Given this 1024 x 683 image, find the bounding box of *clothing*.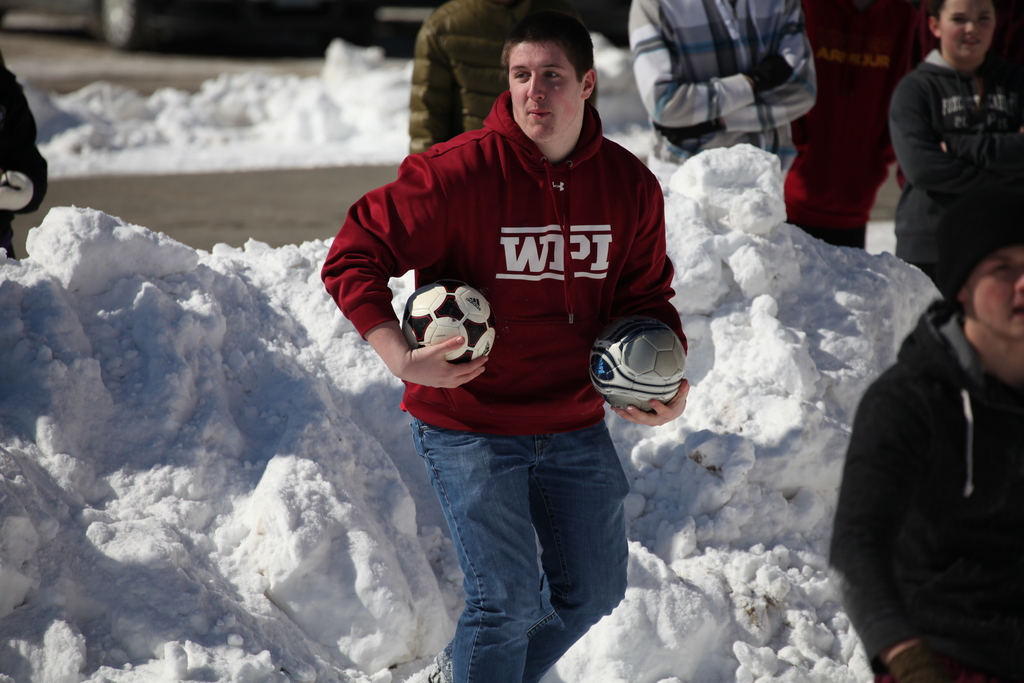
[0, 63, 53, 267].
